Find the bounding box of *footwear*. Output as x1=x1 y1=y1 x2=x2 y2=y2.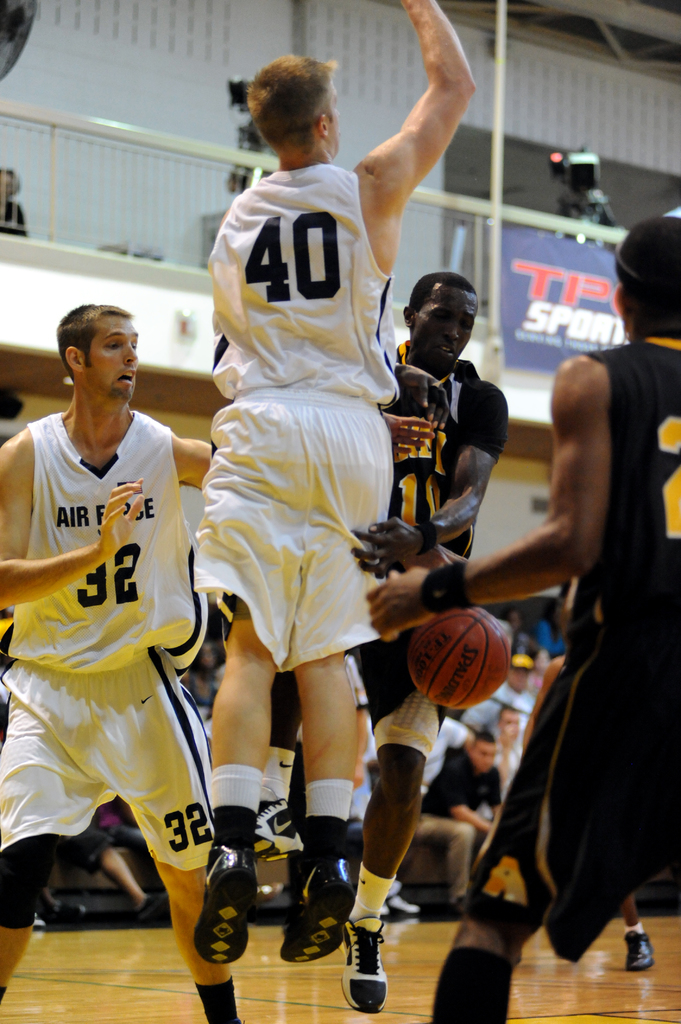
x1=379 y1=895 x2=424 y2=922.
